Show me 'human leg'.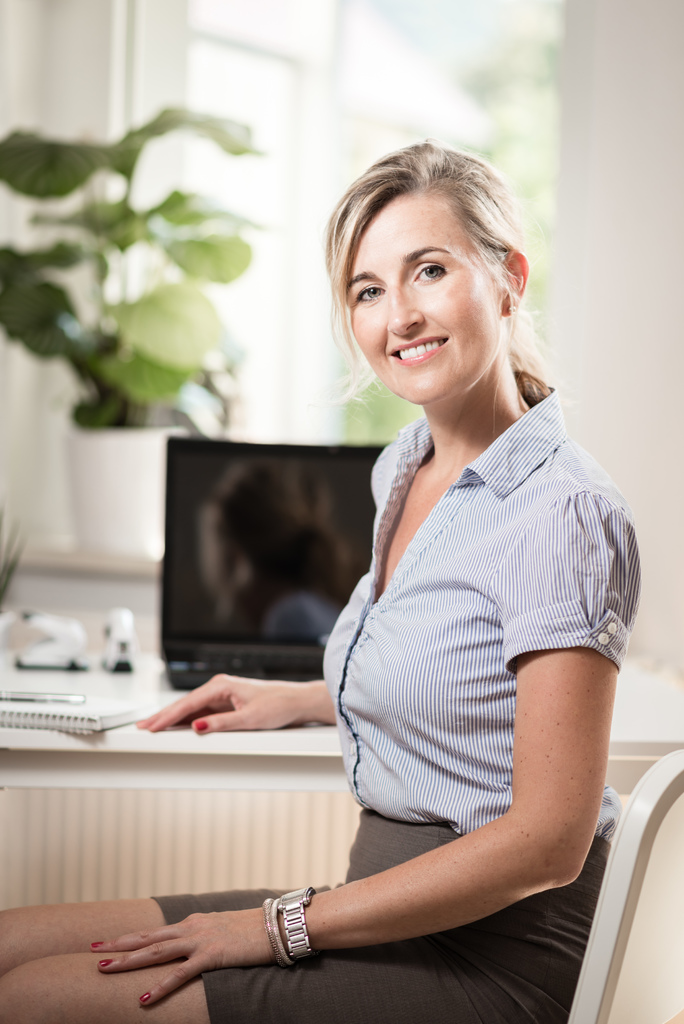
'human leg' is here: pyautogui.locateOnScreen(0, 810, 456, 979).
